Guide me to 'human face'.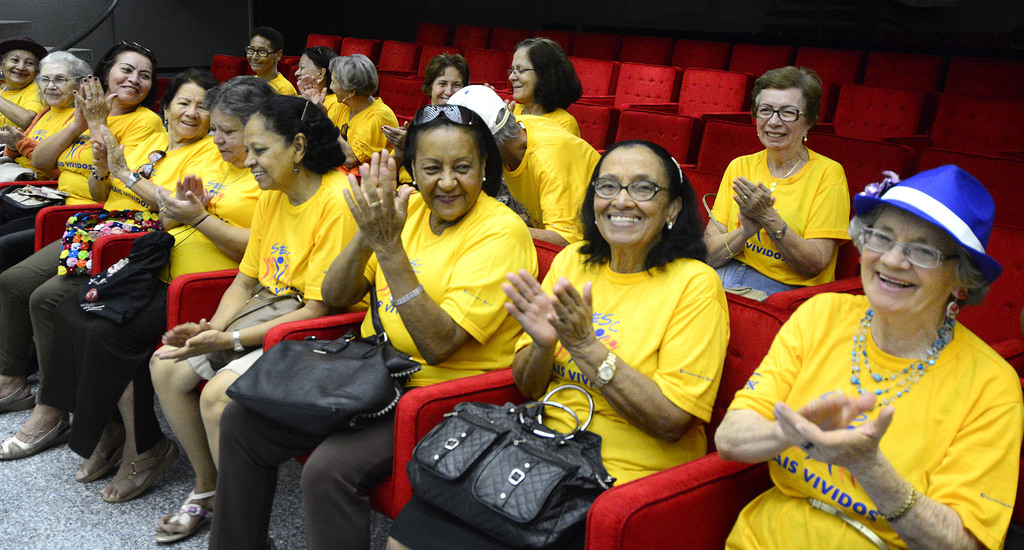
Guidance: rect(40, 65, 74, 107).
